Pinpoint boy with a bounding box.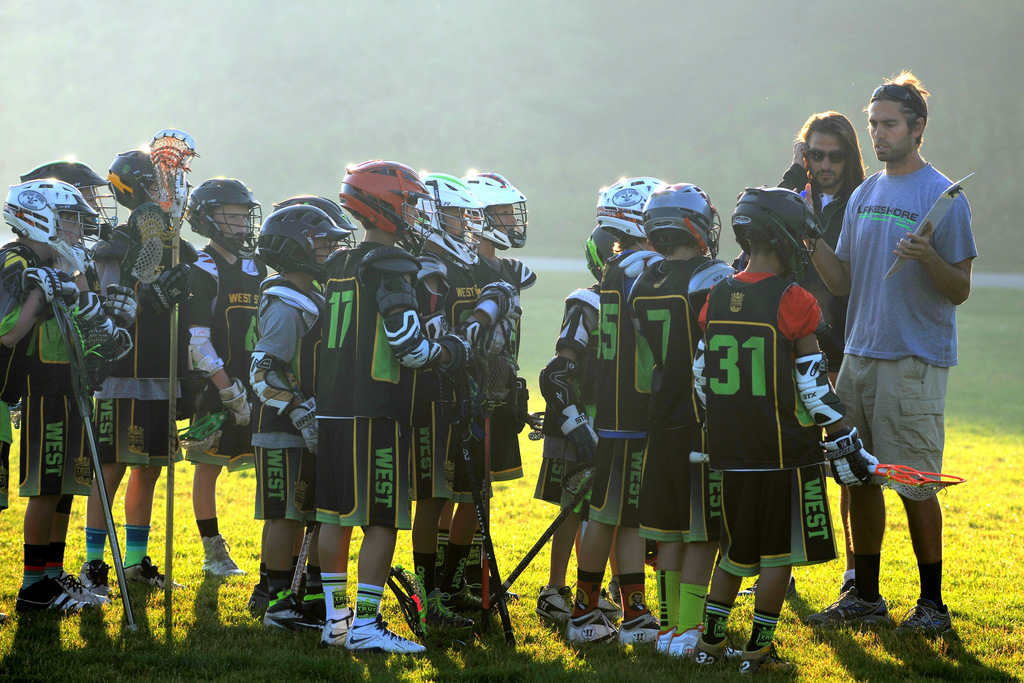
crop(583, 163, 675, 645).
